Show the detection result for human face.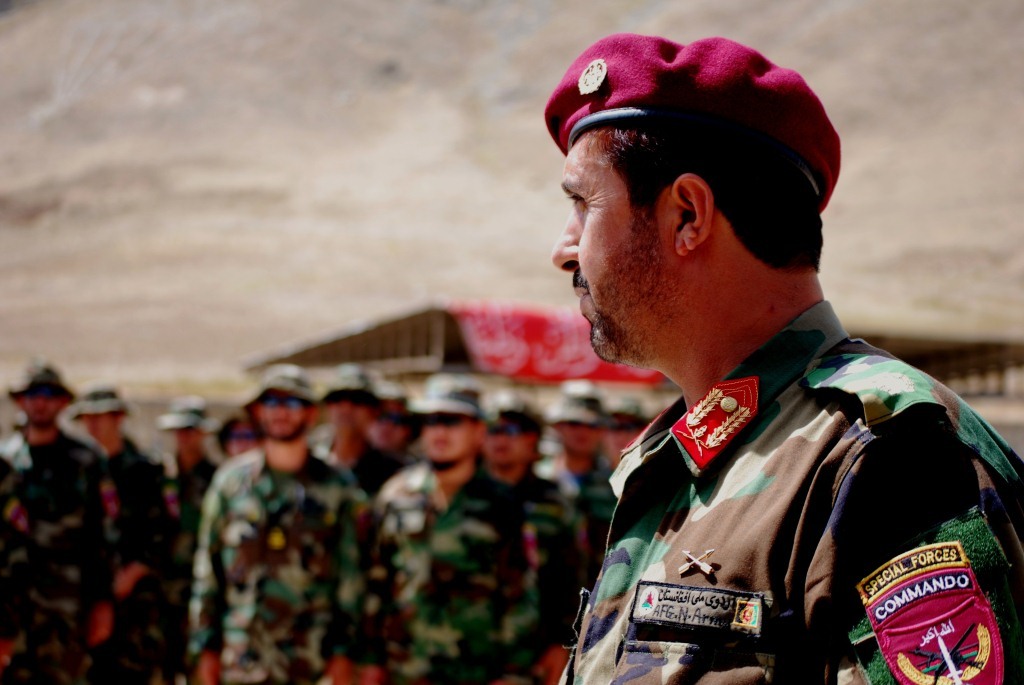
BBox(541, 131, 676, 372).
